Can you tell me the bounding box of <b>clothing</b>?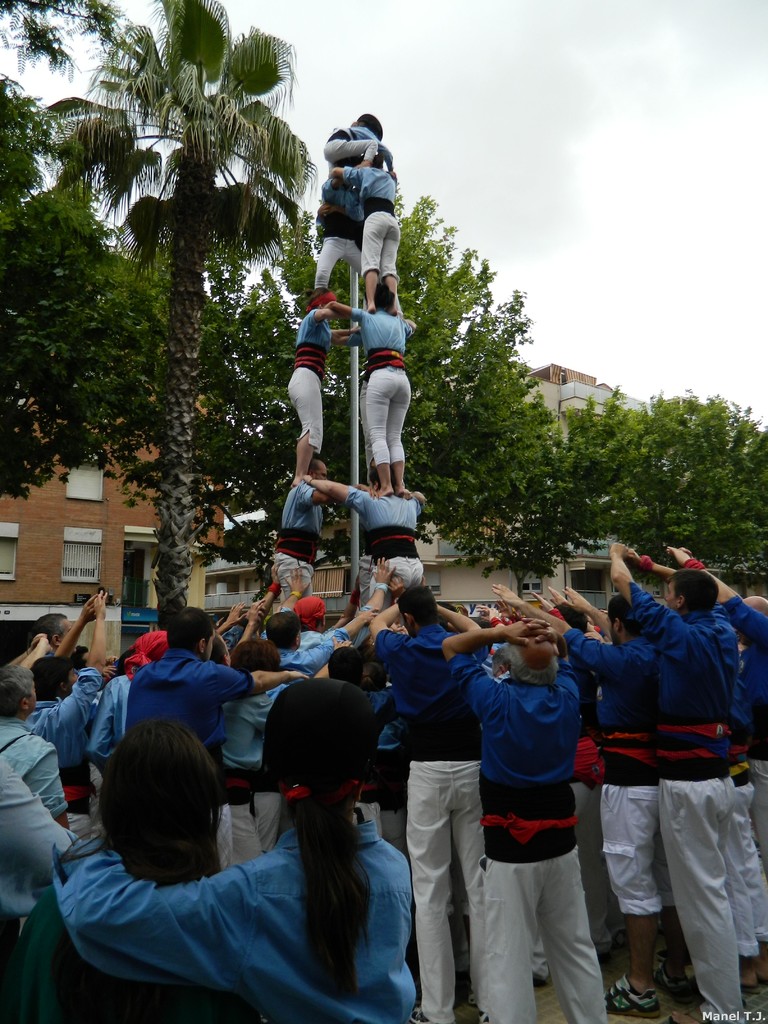
285:308:332:454.
